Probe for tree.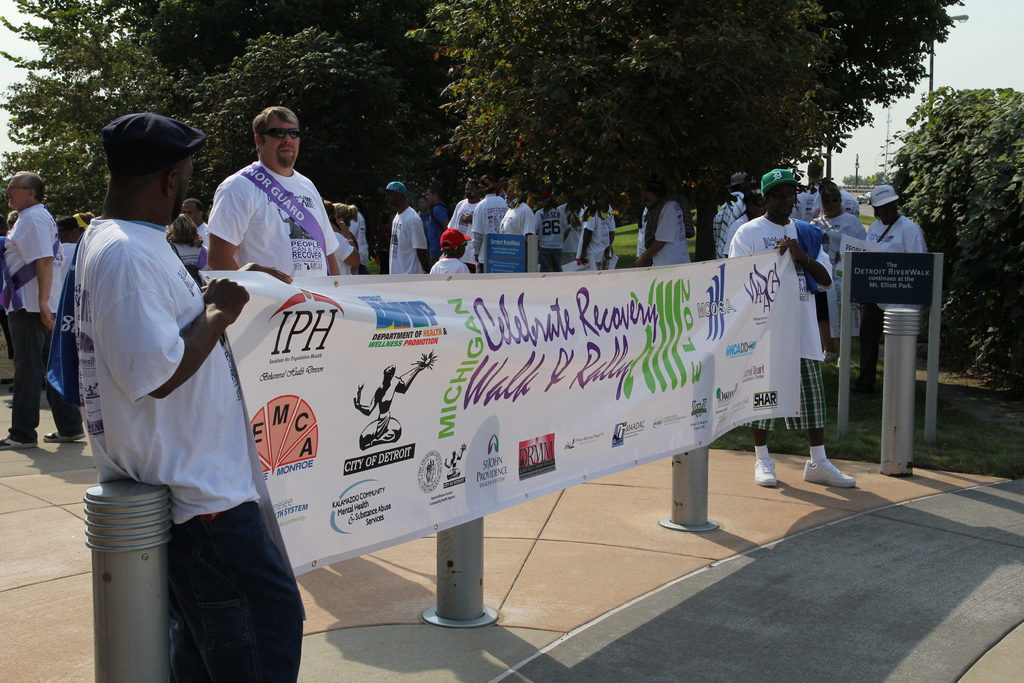
Probe result: left=417, top=0, right=961, bottom=259.
